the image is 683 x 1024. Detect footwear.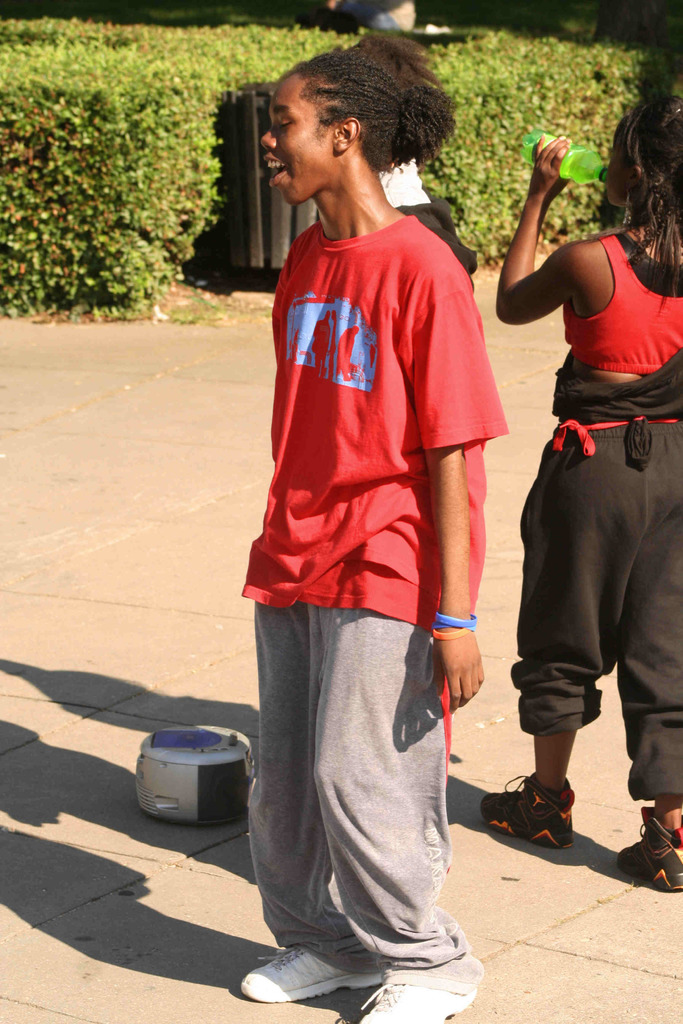
Detection: crop(241, 948, 391, 1001).
